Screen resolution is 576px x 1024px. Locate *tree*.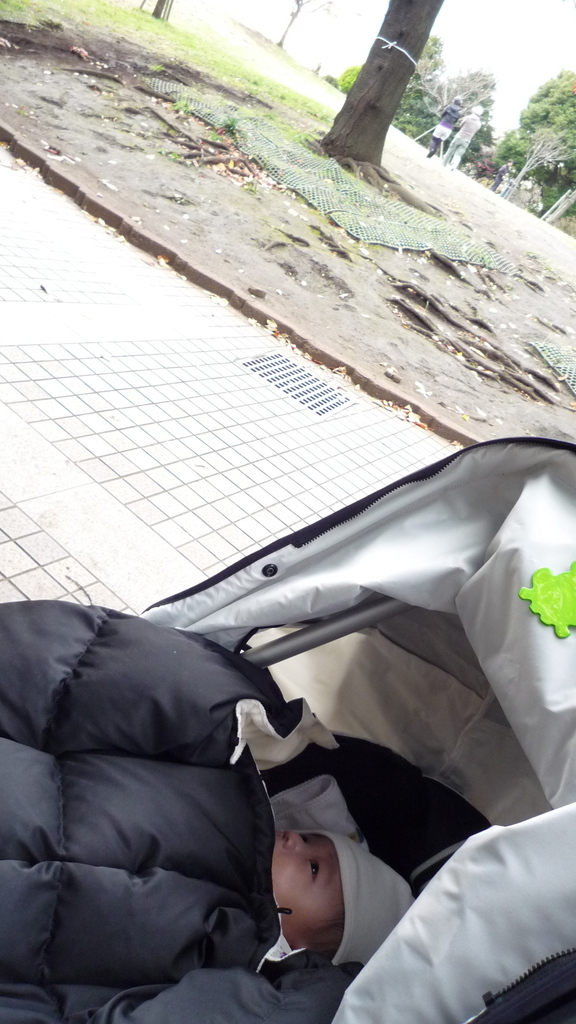
339:35:440:149.
